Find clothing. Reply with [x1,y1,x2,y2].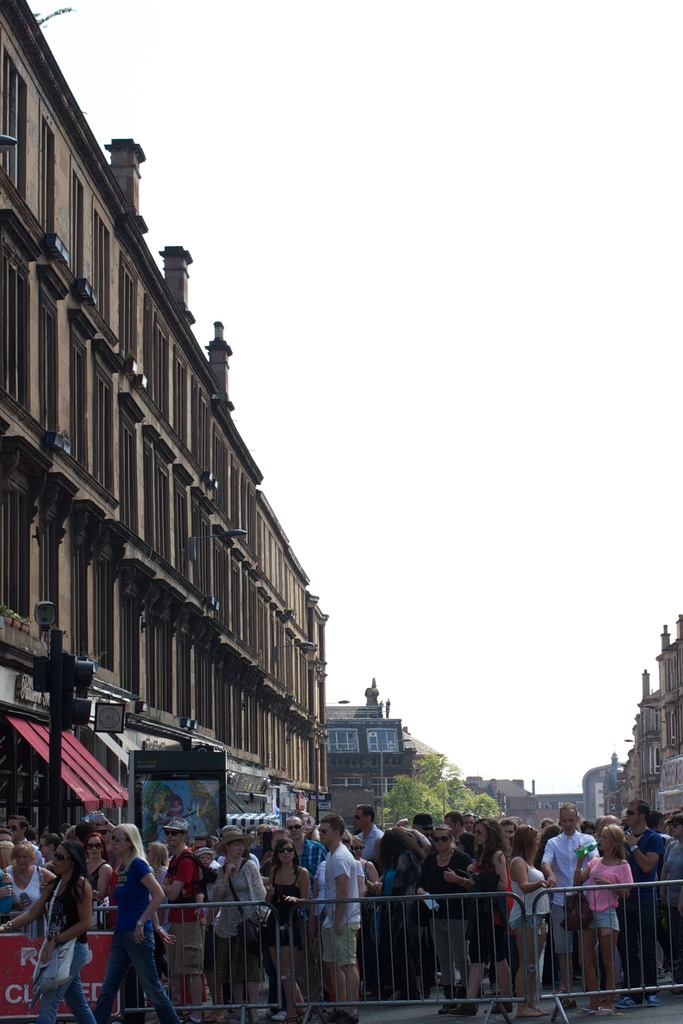
[17,864,43,922].
